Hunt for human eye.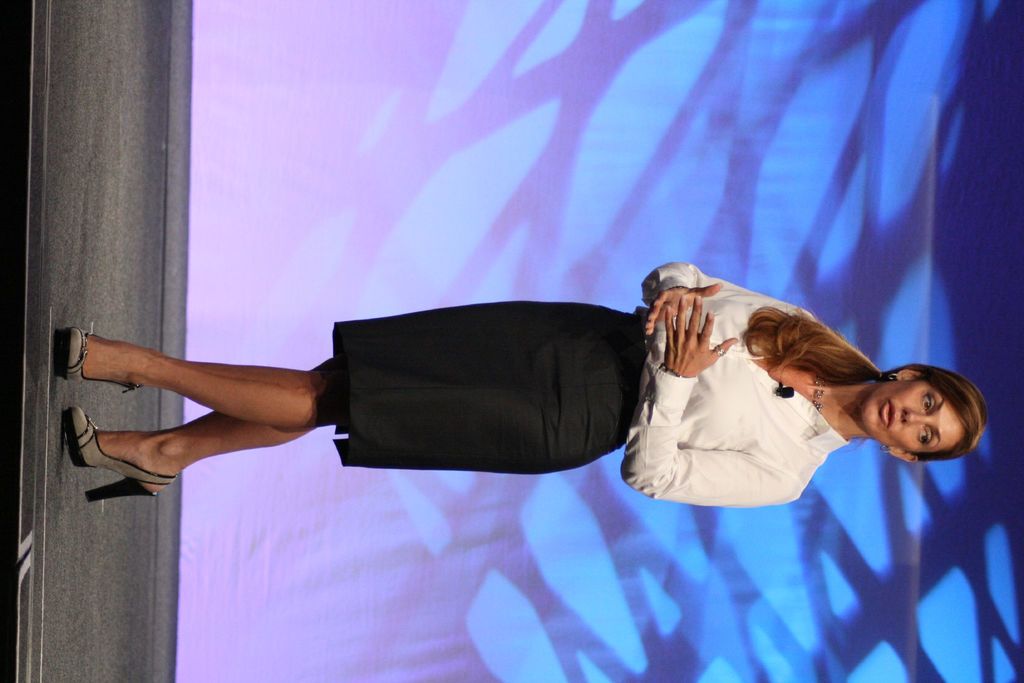
Hunted down at 921,385,941,416.
